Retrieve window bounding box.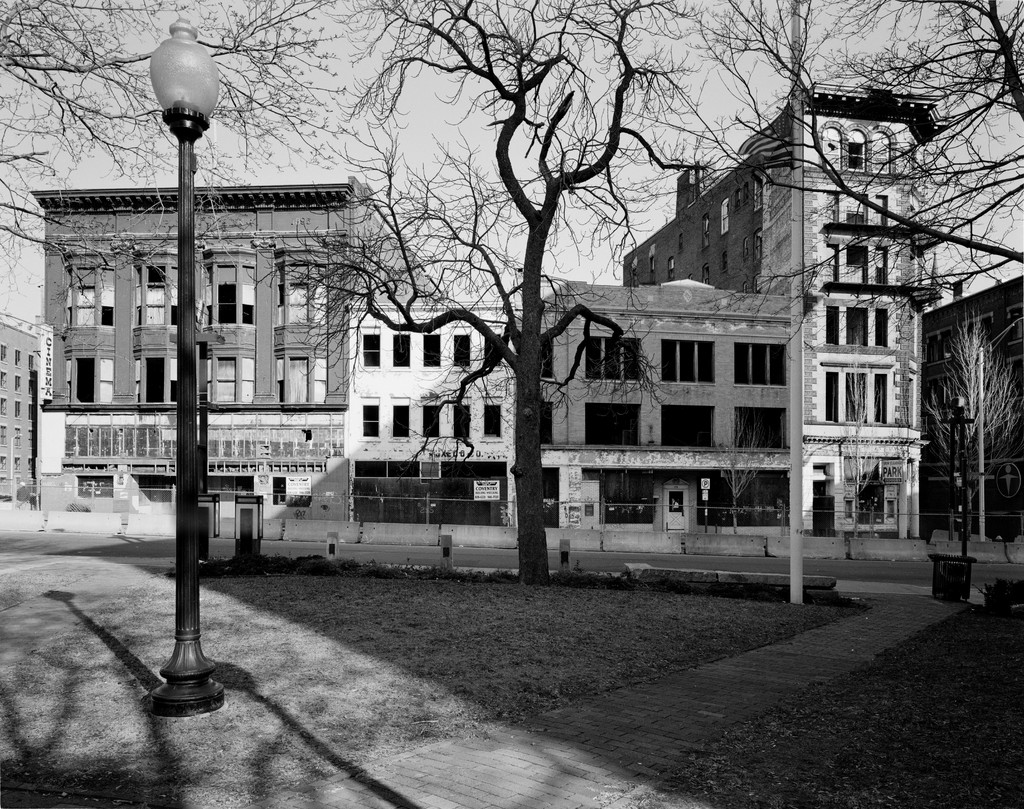
Bounding box: (x1=720, y1=197, x2=734, y2=237).
